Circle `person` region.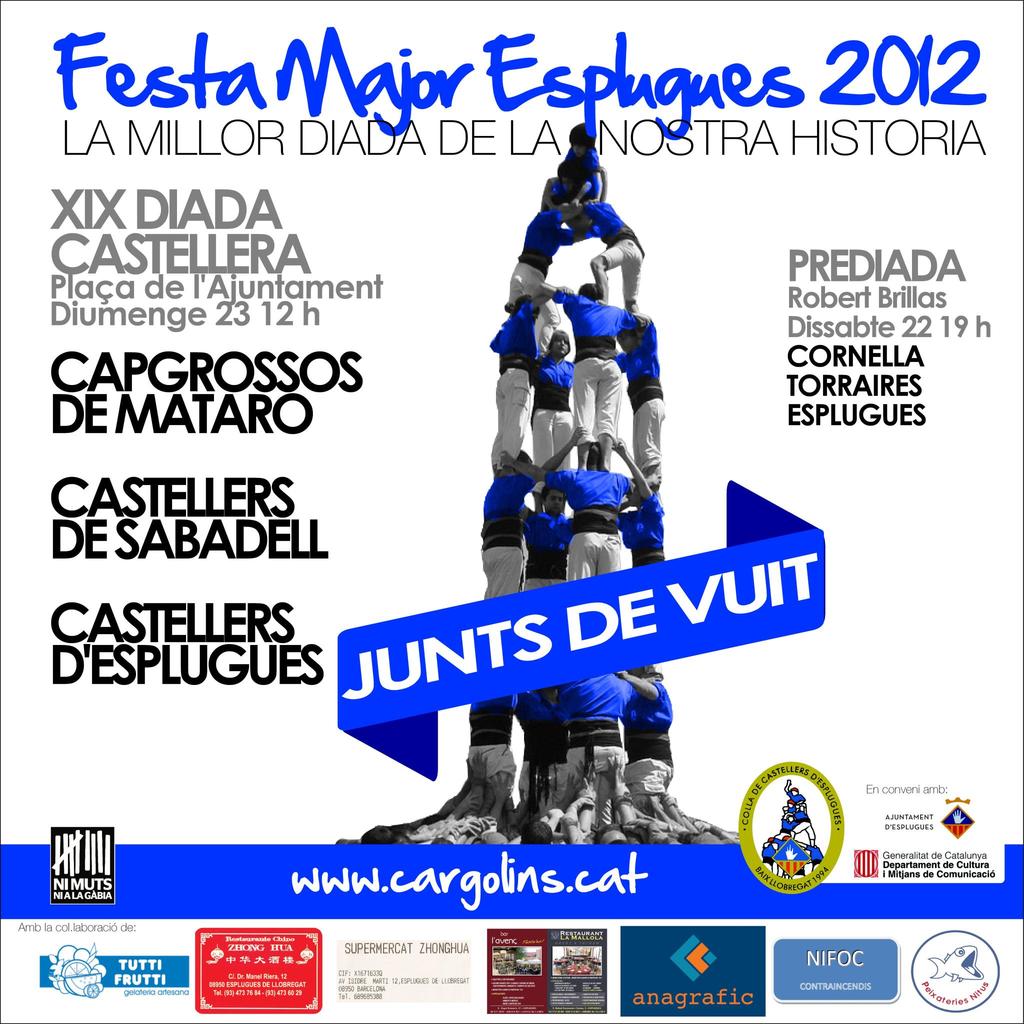
Region: <box>566,190,648,318</box>.
